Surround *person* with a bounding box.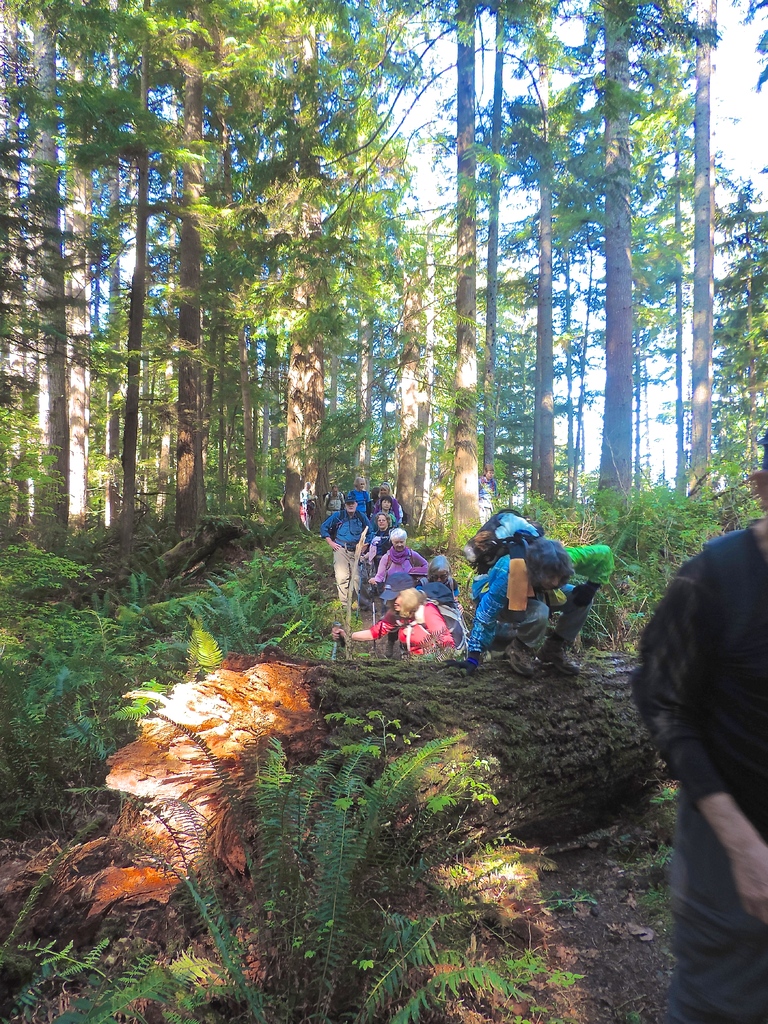
[x1=628, y1=426, x2=767, y2=1021].
